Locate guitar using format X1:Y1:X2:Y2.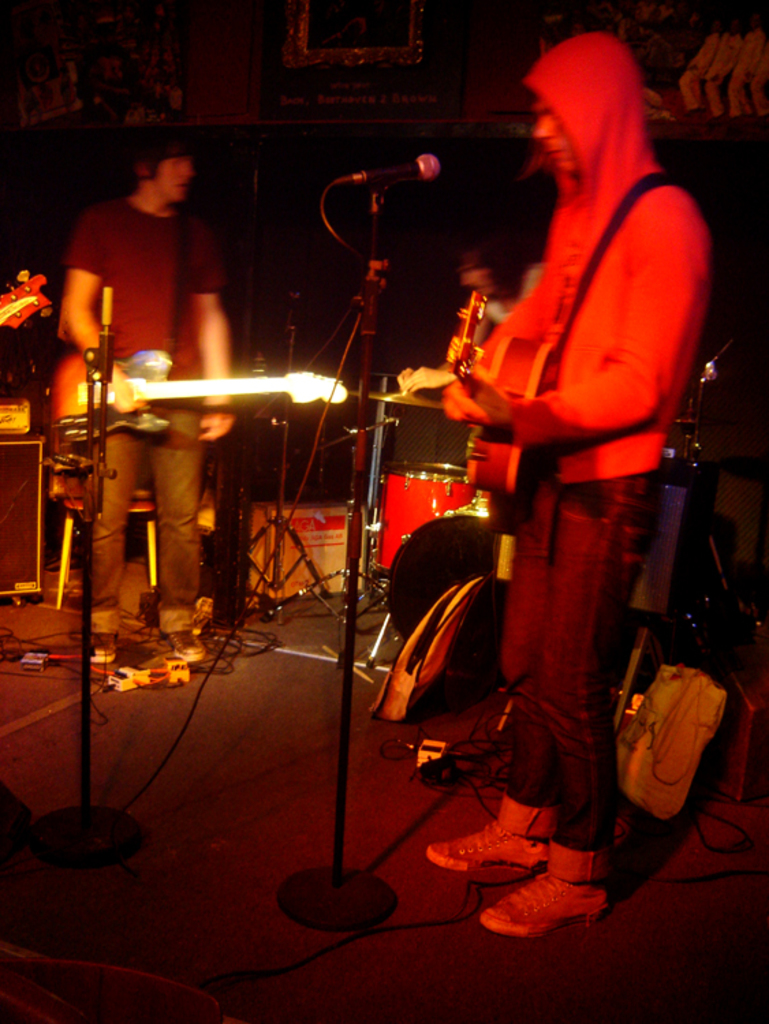
397:302:560:493.
